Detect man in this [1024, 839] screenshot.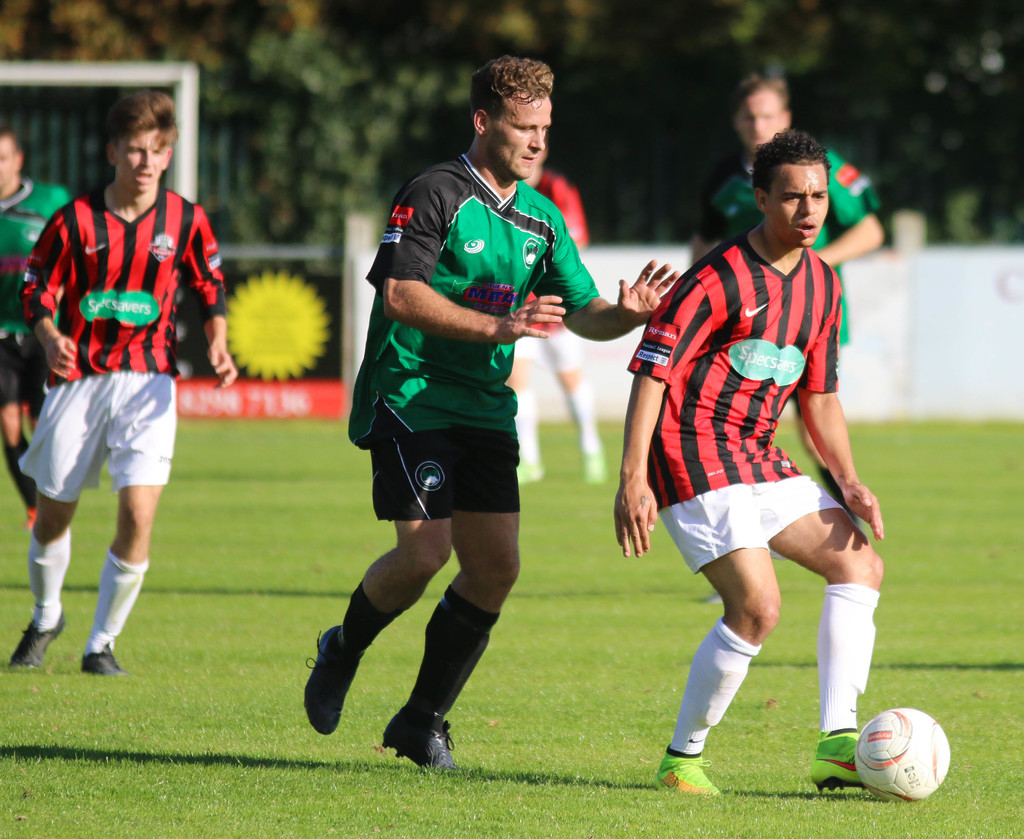
Detection: {"x1": 0, "y1": 126, "x2": 73, "y2": 530}.
